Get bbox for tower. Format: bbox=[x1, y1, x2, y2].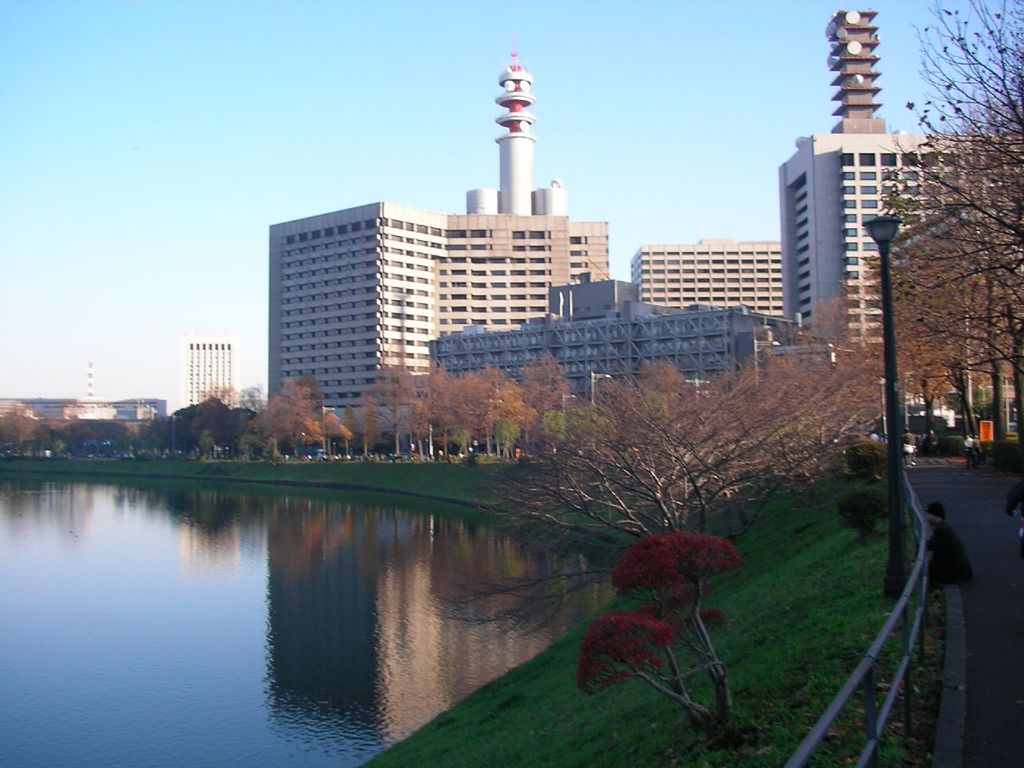
bbox=[497, 36, 534, 214].
